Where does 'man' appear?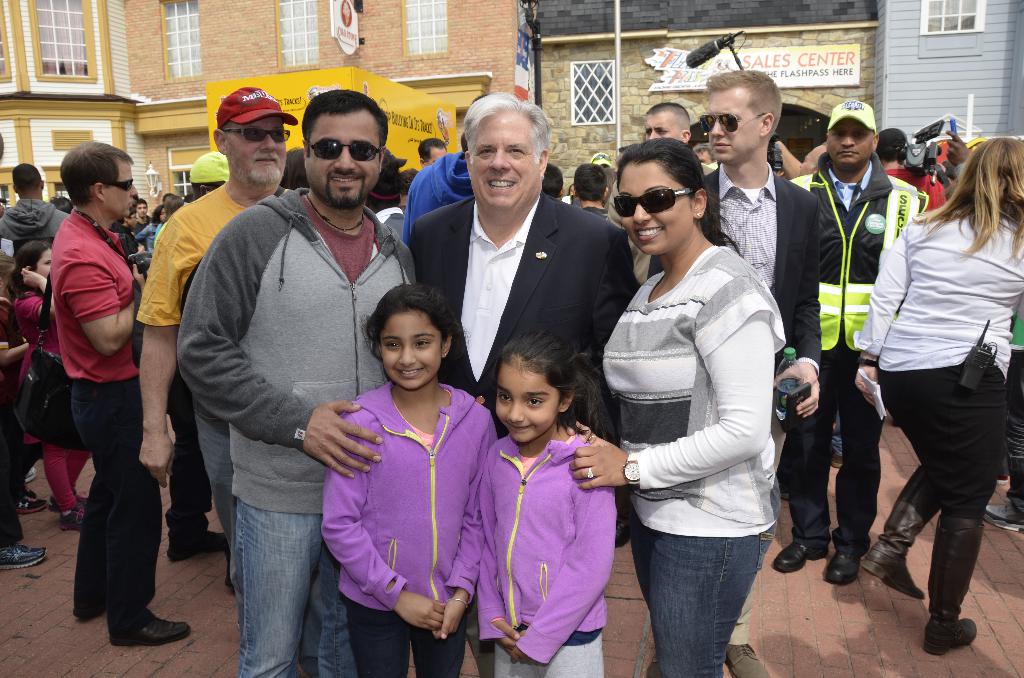
Appears at {"x1": 788, "y1": 99, "x2": 921, "y2": 590}.
